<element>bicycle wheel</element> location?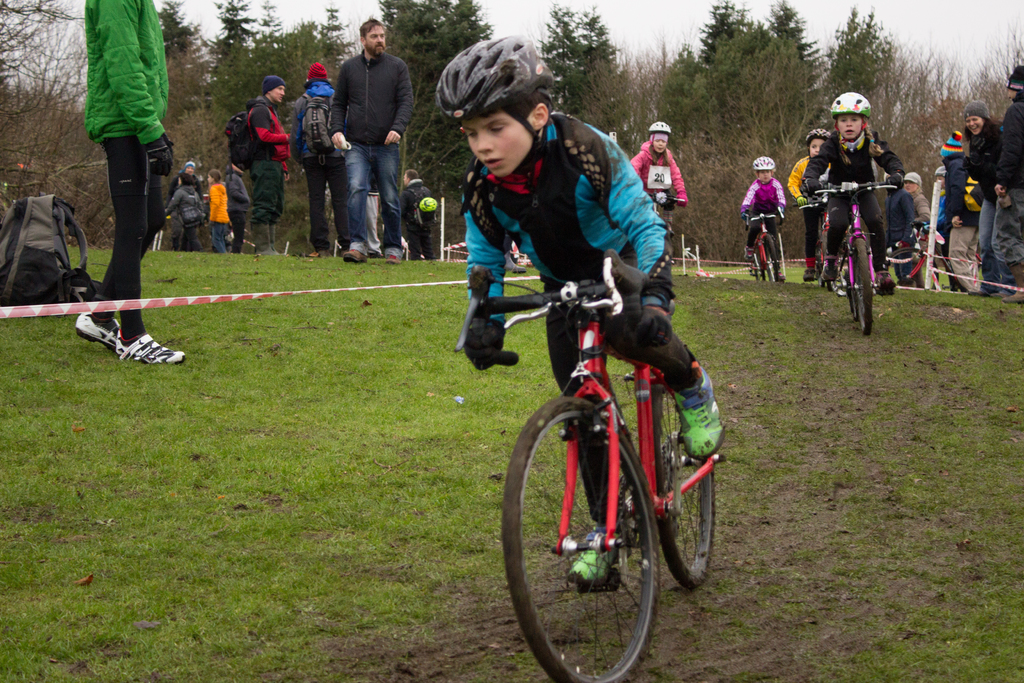
(x1=648, y1=379, x2=717, y2=591)
